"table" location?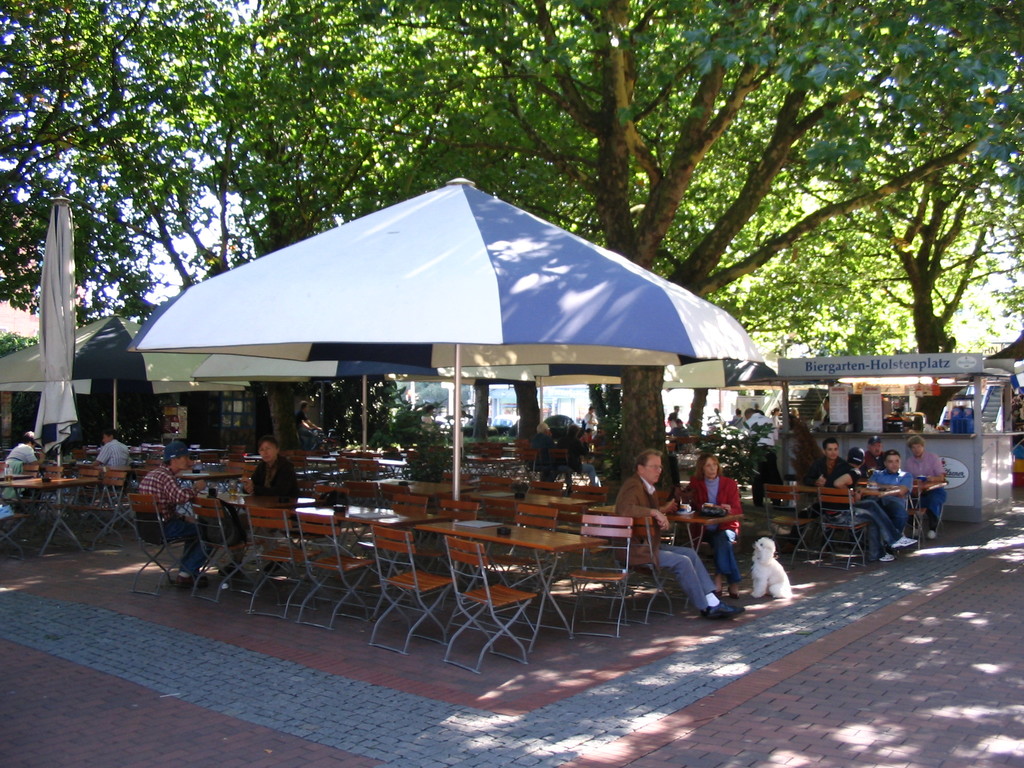
827:479:908:556
